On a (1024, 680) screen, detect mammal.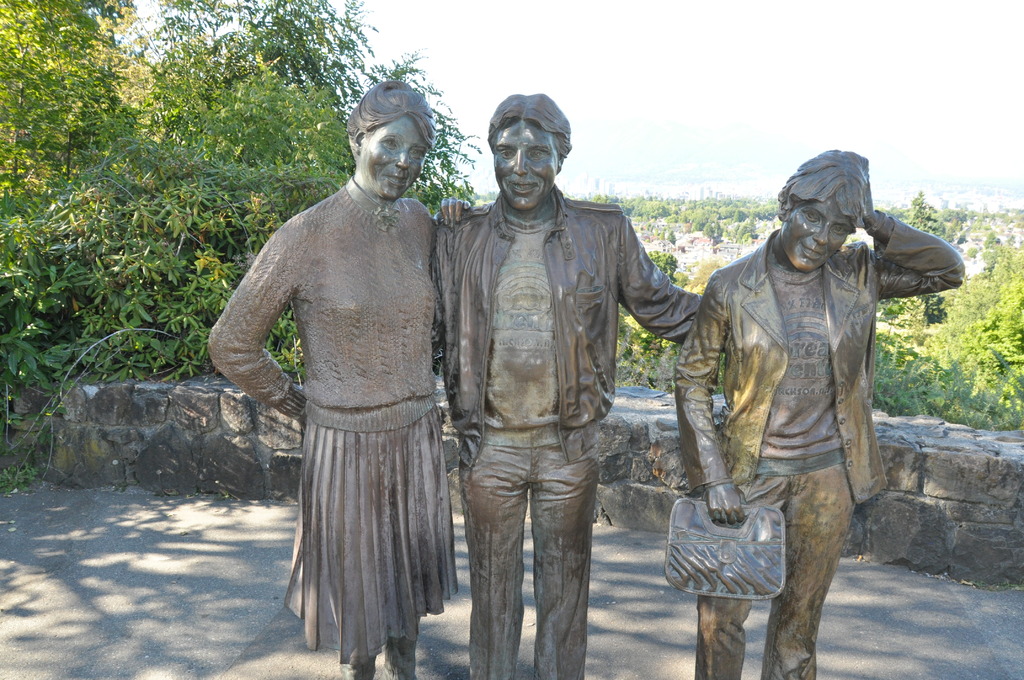
<region>675, 146, 966, 679</region>.
